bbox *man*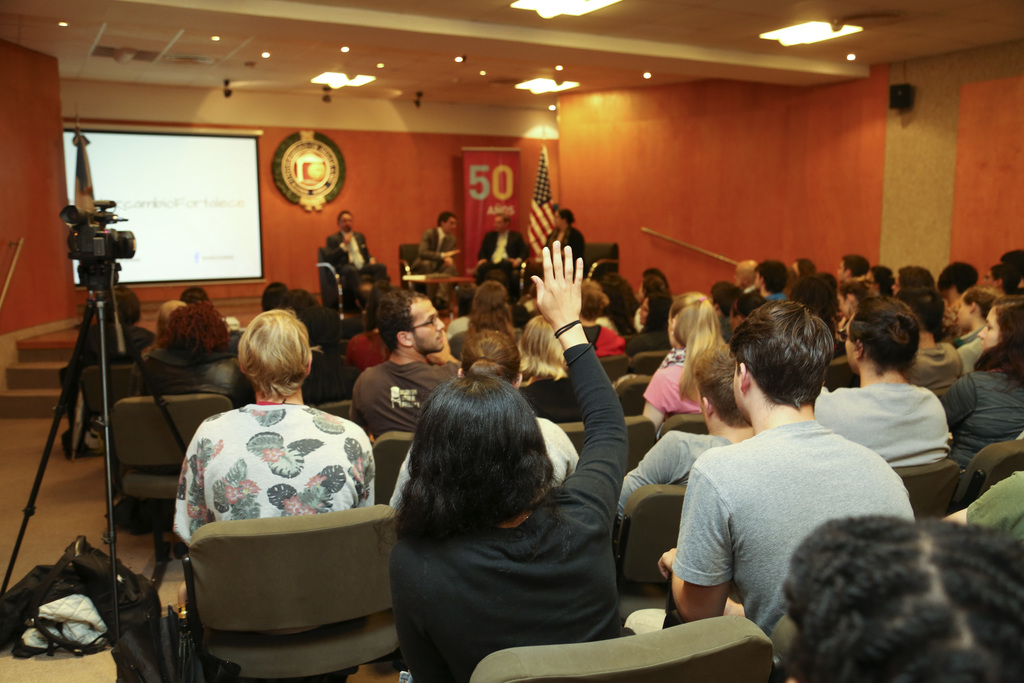
box(344, 288, 463, 442)
